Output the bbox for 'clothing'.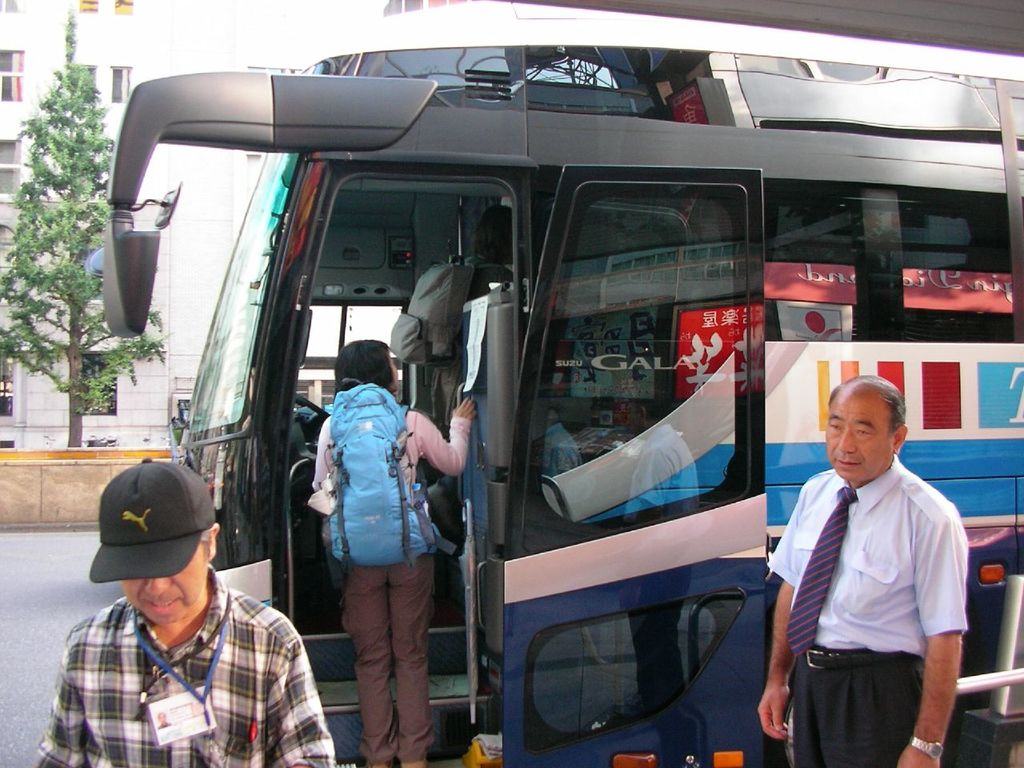
x1=38 y1=568 x2=330 y2=767.
